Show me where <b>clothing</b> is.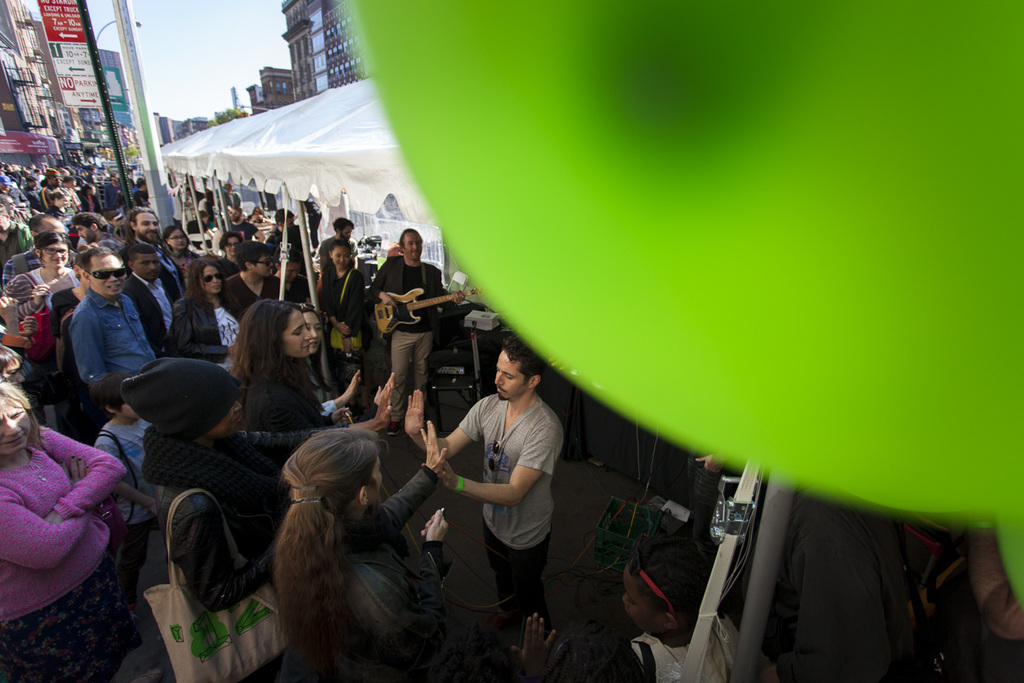
<b>clothing</b> is at l=0, t=168, r=561, b=682.
